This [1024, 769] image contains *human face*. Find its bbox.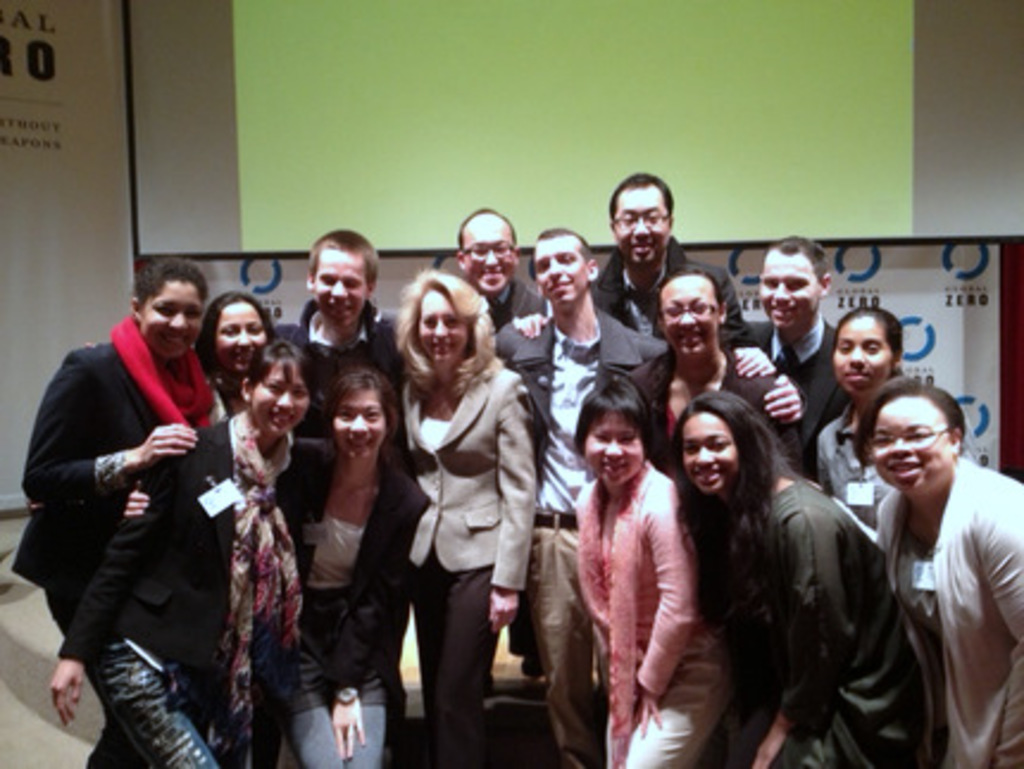
x1=662 y1=279 x2=717 y2=357.
